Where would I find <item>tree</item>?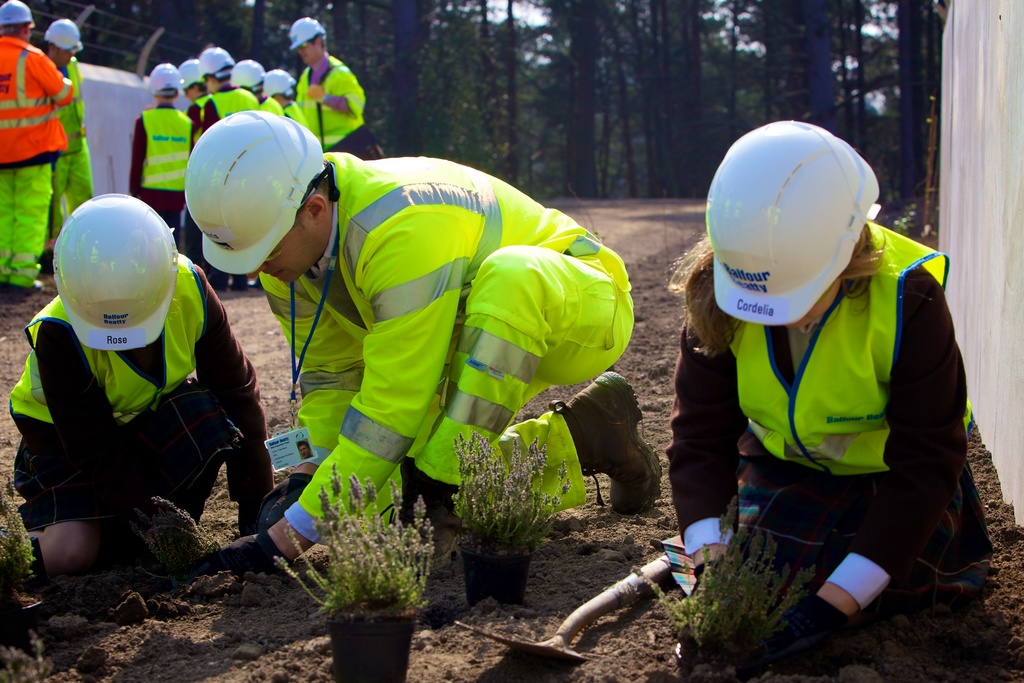
At box(0, 0, 971, 213).
